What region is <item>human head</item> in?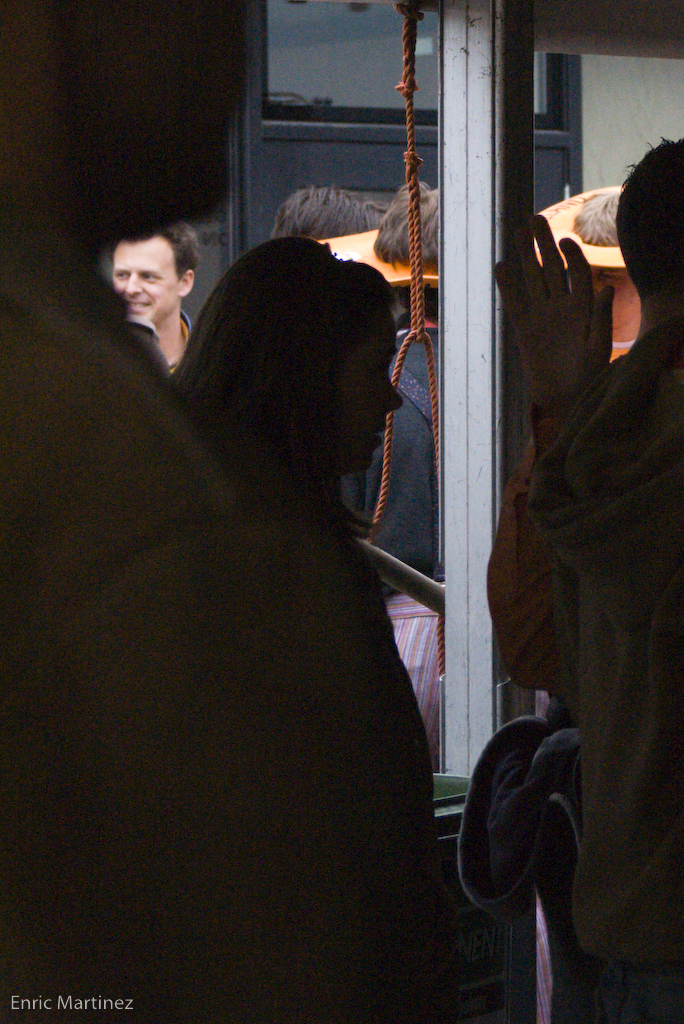
186/237/401/489.
